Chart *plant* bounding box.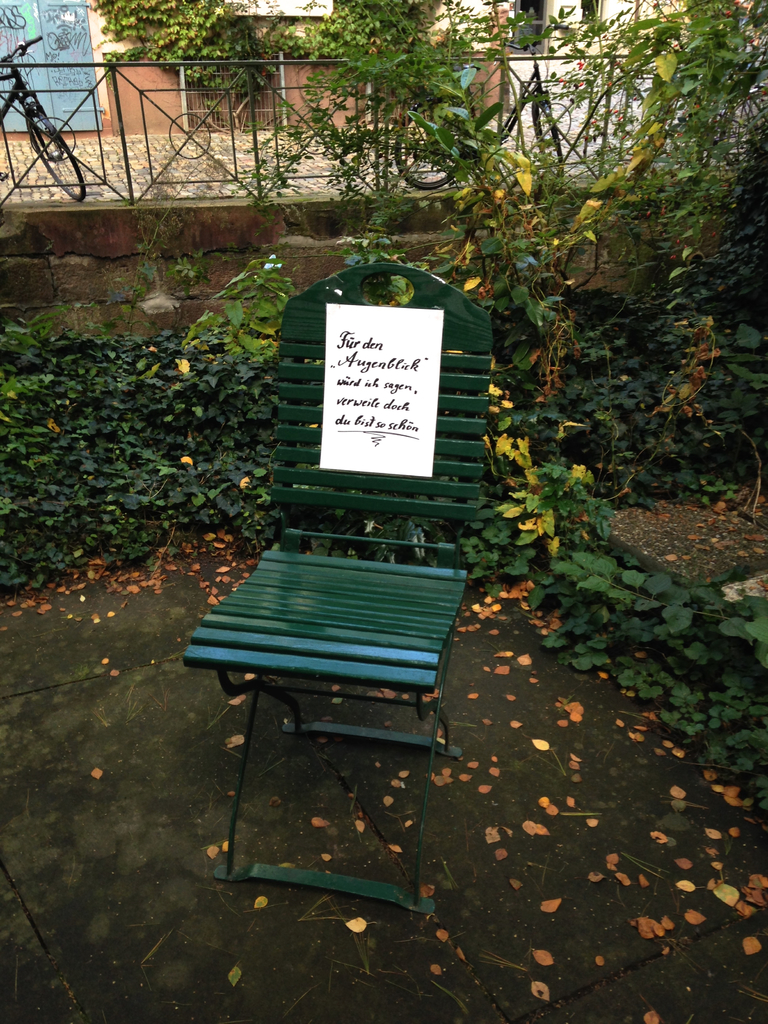
Charted: region(173, 254, 302, 369).
